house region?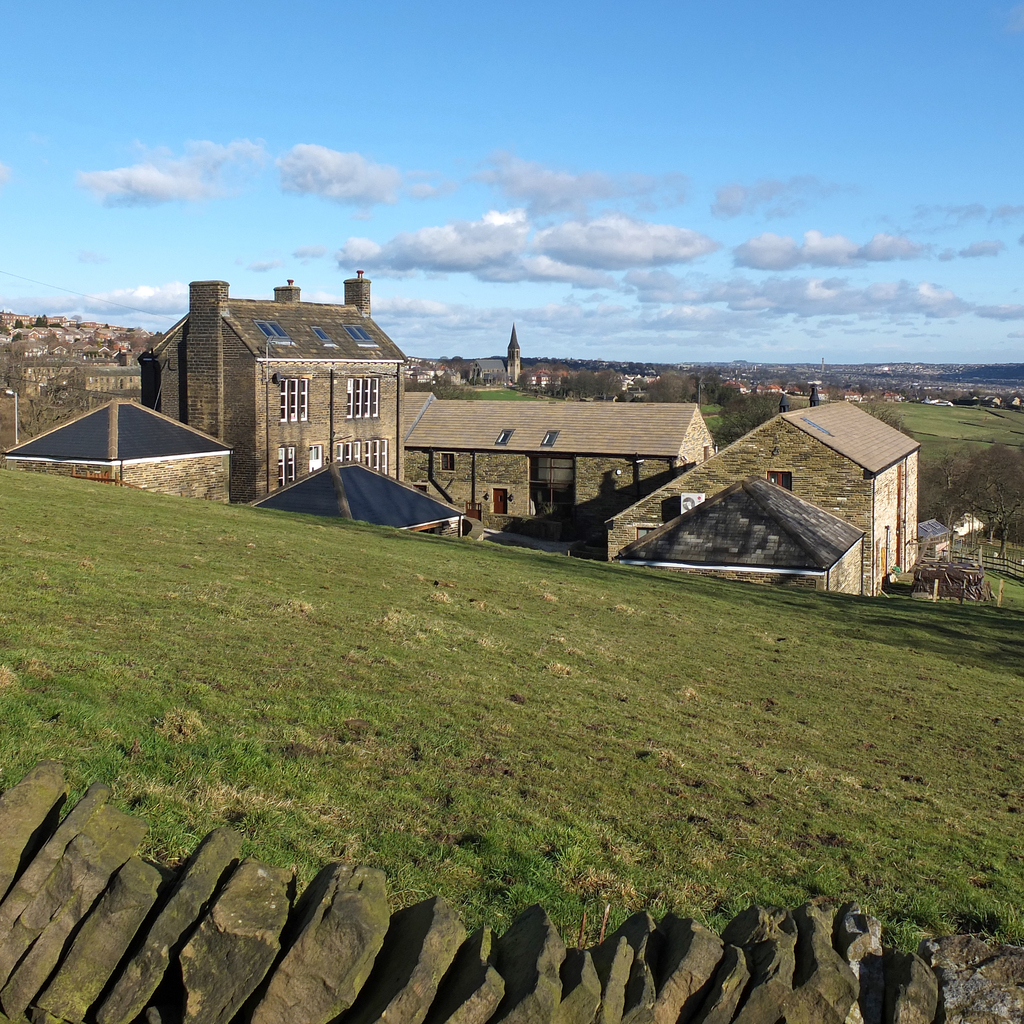
Rect(476, 349, 532, 384)
